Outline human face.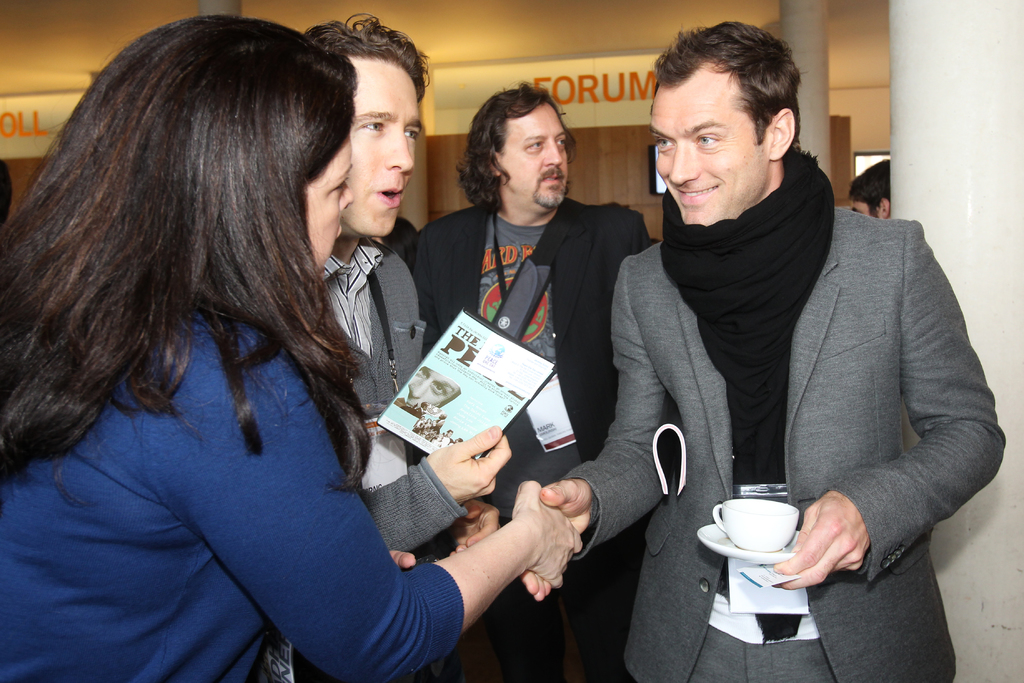
Outline: 849/199/872/218.
